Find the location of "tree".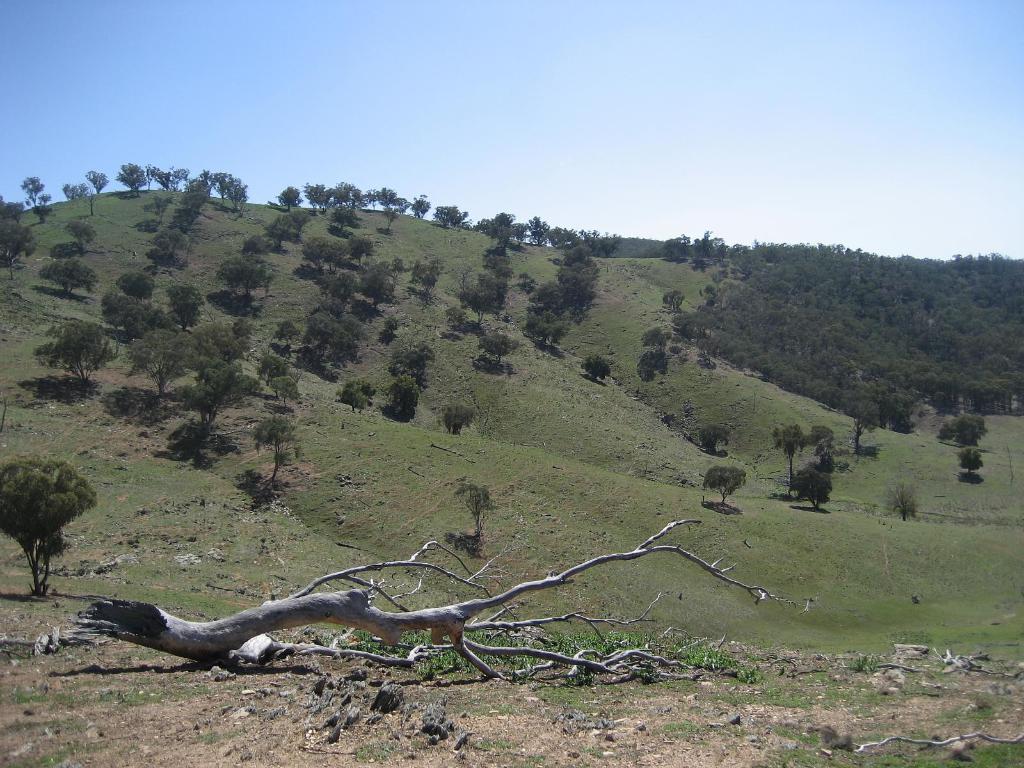
Location: 459,262,521,324.
